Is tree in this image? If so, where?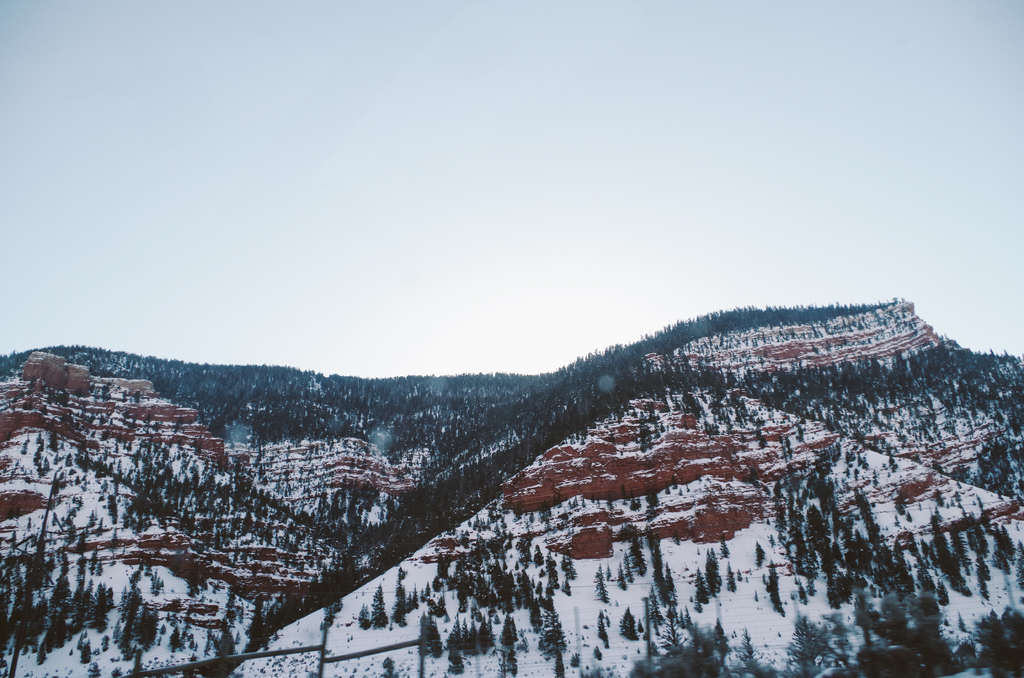
Yes, at bbox=[753, 587, 760, 604].
